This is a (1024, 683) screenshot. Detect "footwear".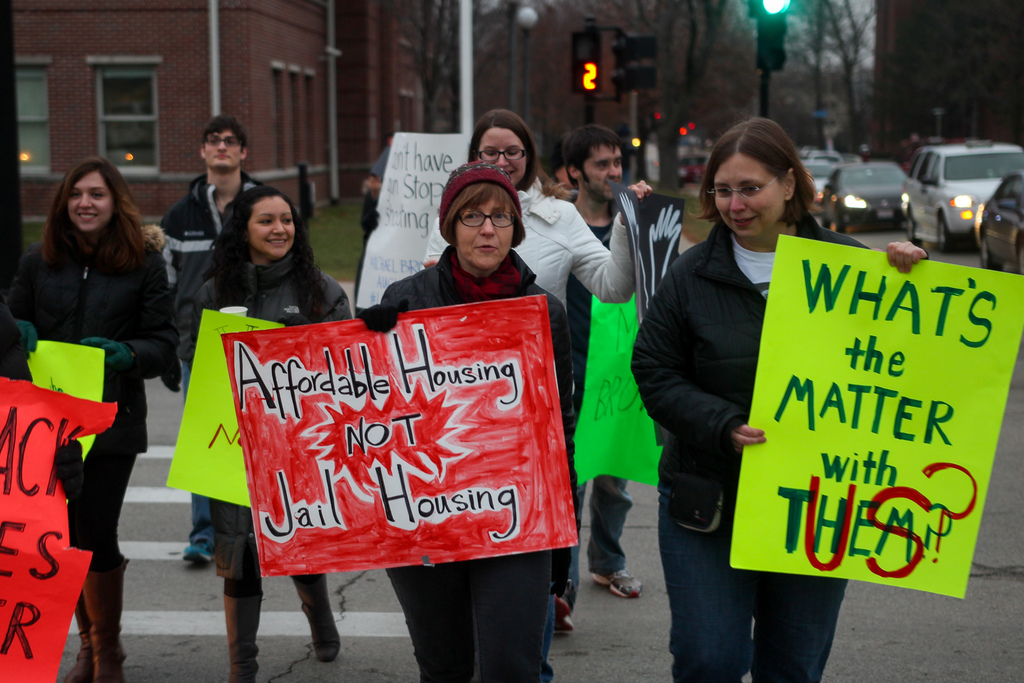
box(68, 593, 92, 682).
